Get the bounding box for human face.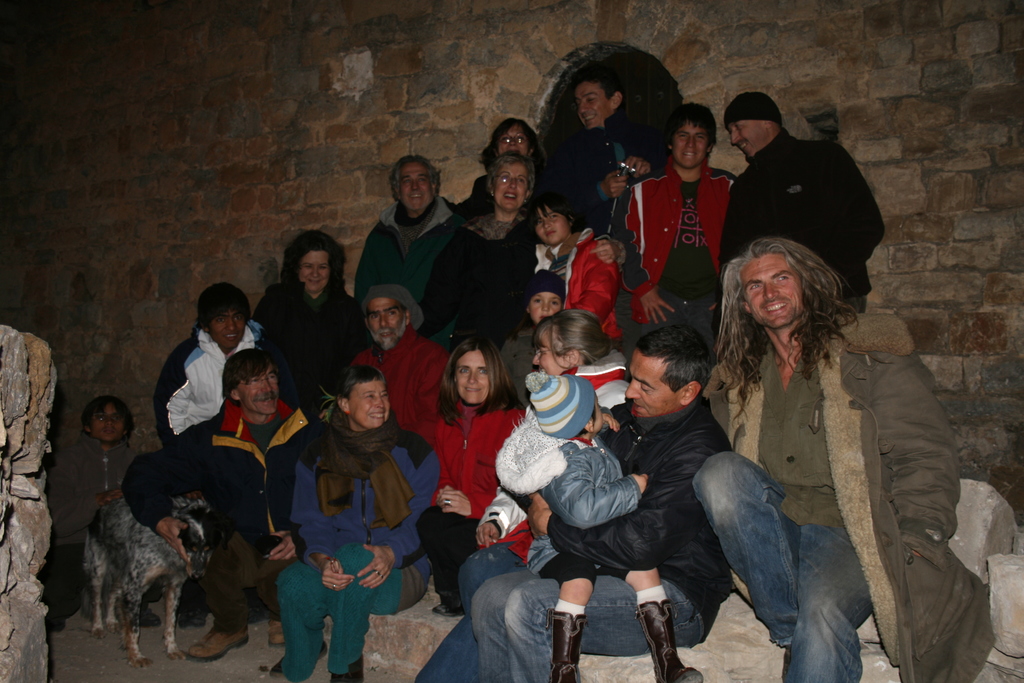
(396, 162, 438, 215).
